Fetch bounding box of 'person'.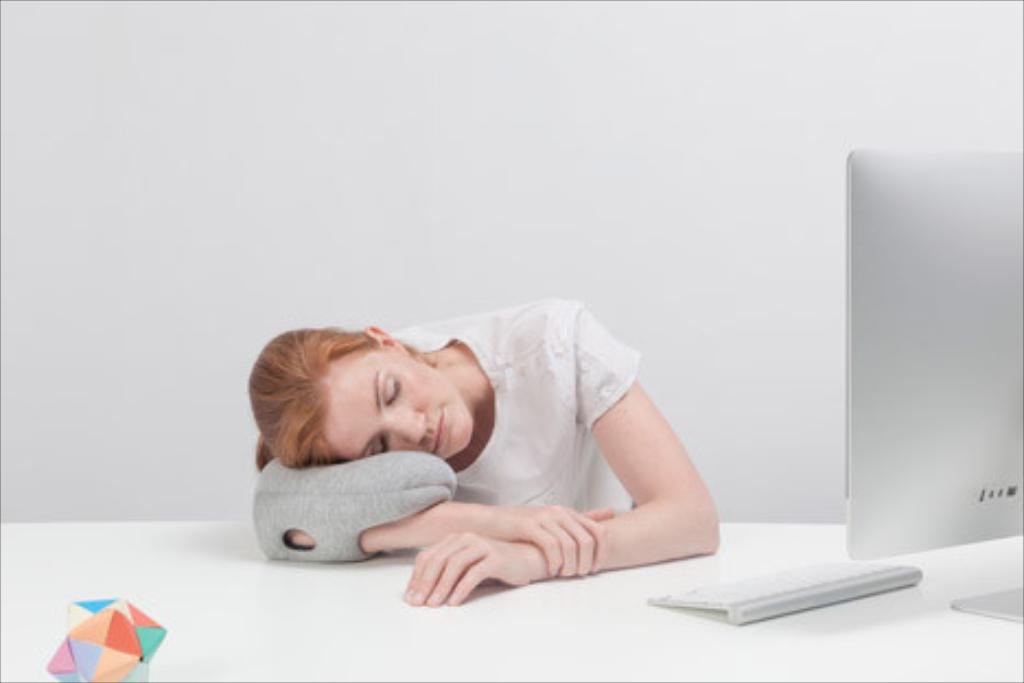
Bbox: <region>247, 298, 724, 606</region>.
